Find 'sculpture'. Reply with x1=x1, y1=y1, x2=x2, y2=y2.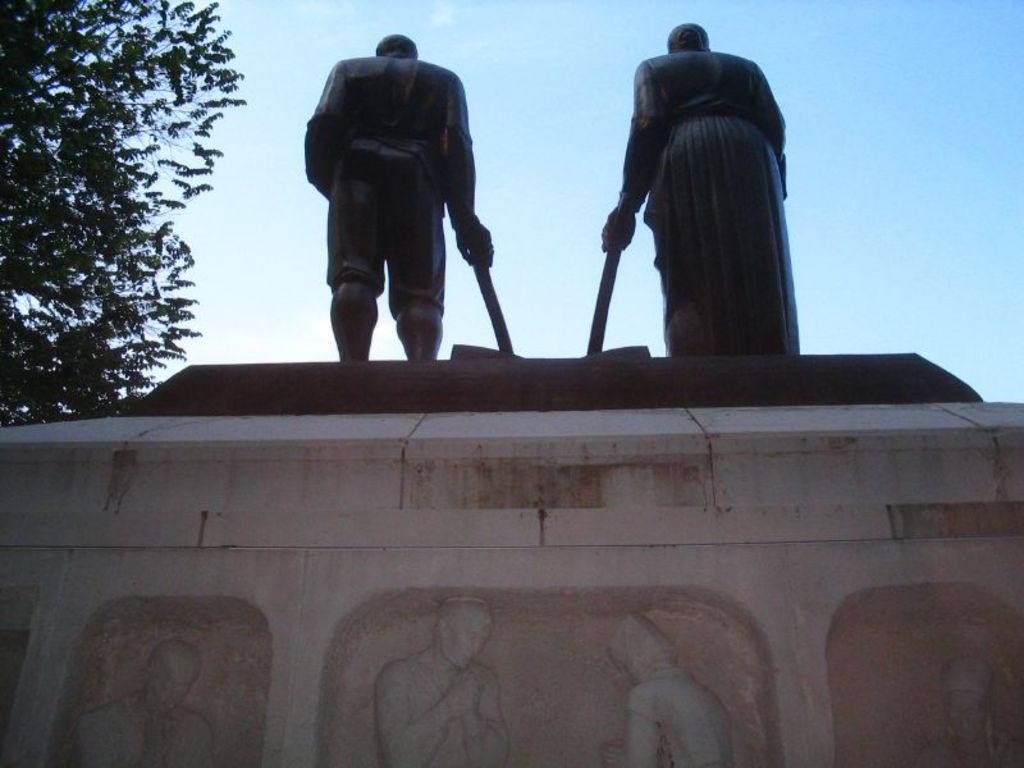
x1=300, y1=33, x2=518, y2=376.
